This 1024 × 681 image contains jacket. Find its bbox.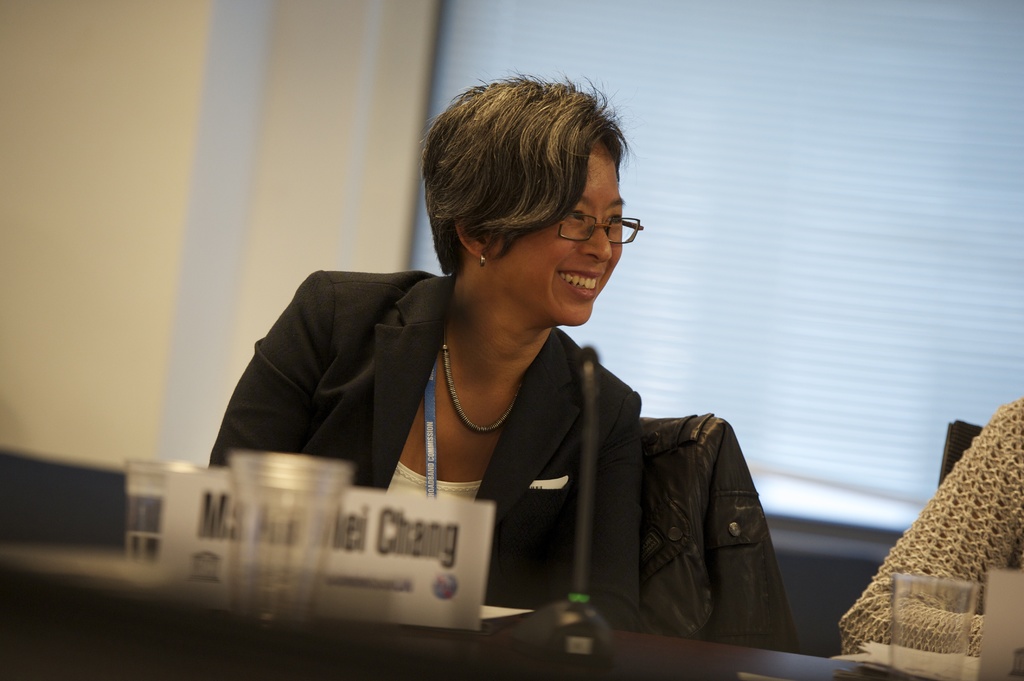
{"left": 638, "top": 411, "right": 800, "bottom": 653}.
